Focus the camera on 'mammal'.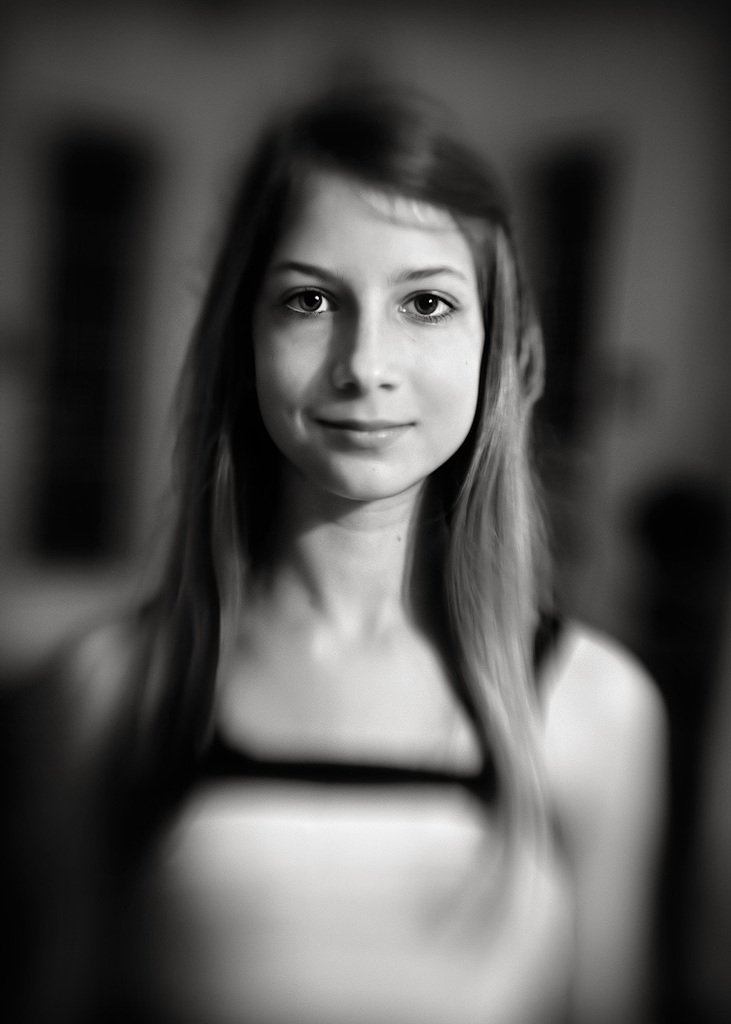
Focus region: [left=33, top=62, right=695, bottom=978].
